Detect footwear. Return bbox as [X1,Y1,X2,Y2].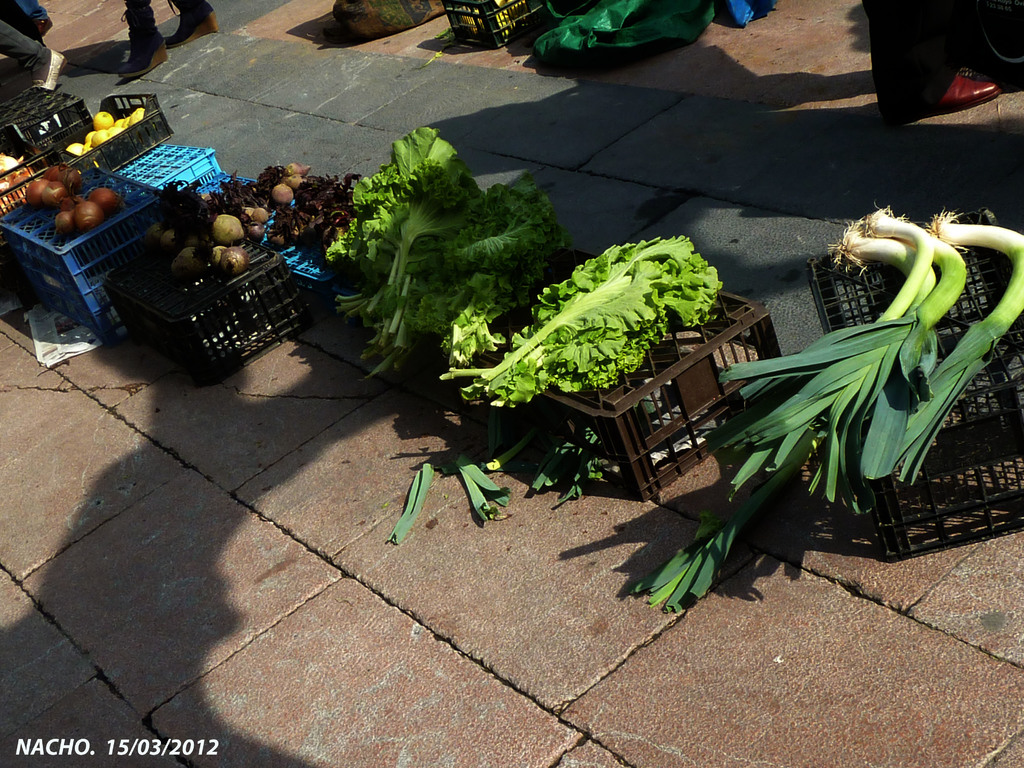
[166,0,220,44].
